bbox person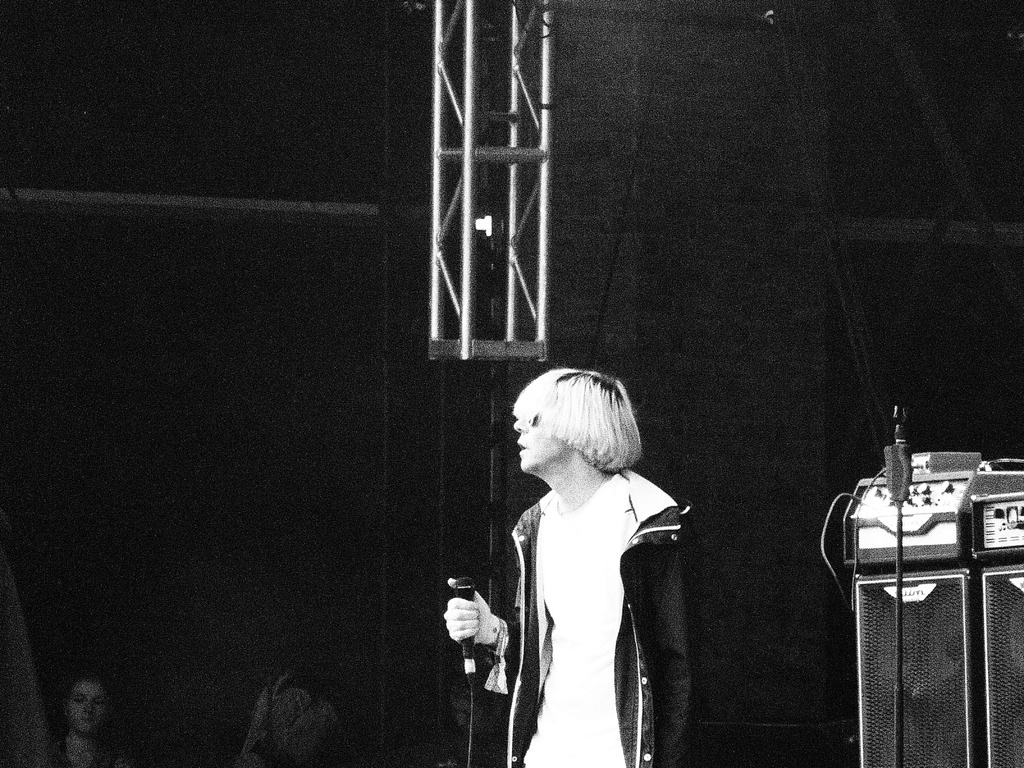
[440,358,708,767]
